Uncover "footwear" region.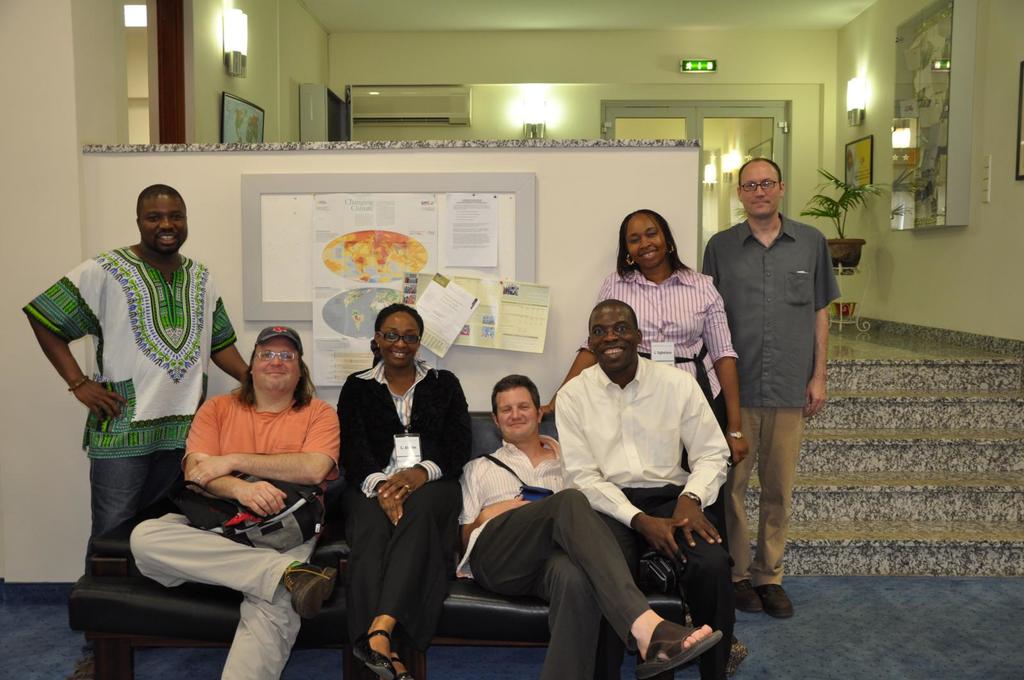
Uncovered: 739:576:765:615.
